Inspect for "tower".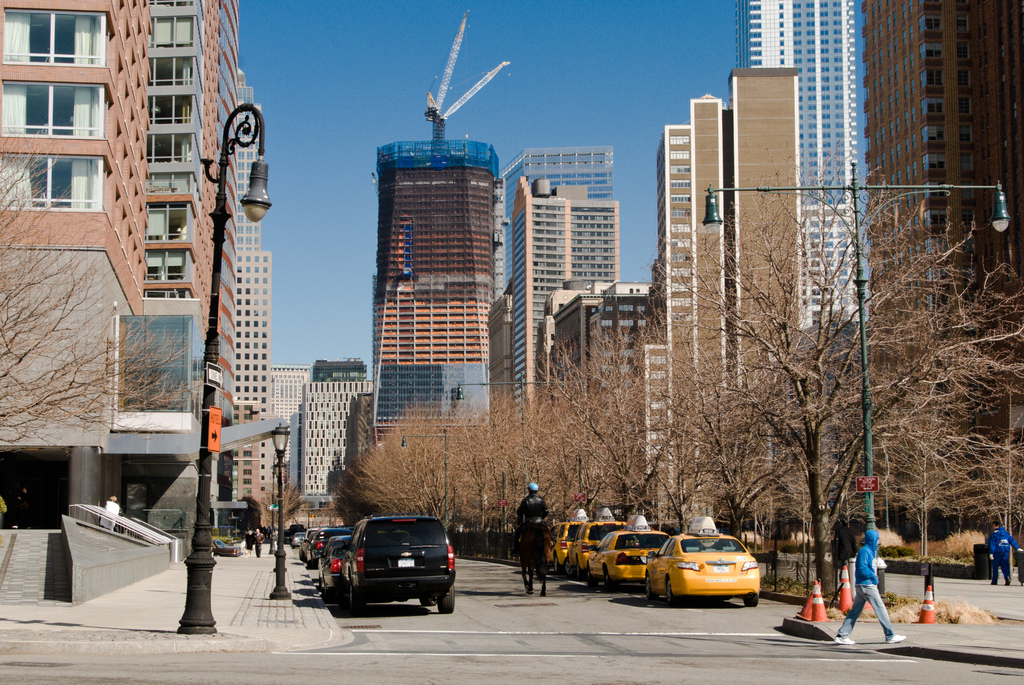
Inspection: {"left": 299, "top": 359, "right": 372, "bottom": 503}.
